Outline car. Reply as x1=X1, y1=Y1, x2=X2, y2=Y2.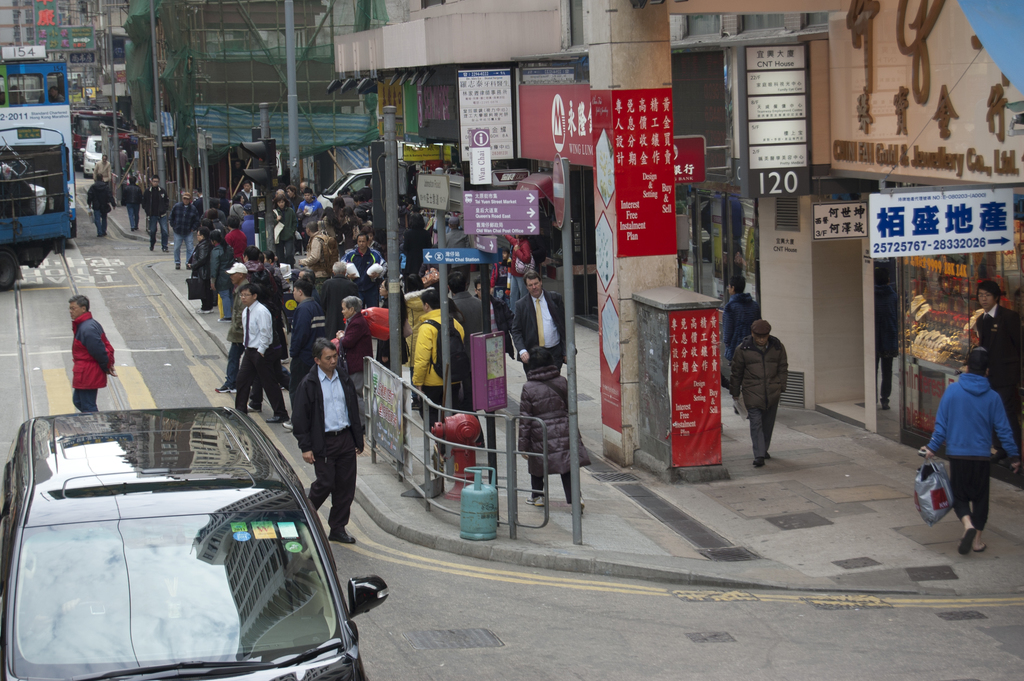
x1=7, y1=399, x2=373, y2=679.
